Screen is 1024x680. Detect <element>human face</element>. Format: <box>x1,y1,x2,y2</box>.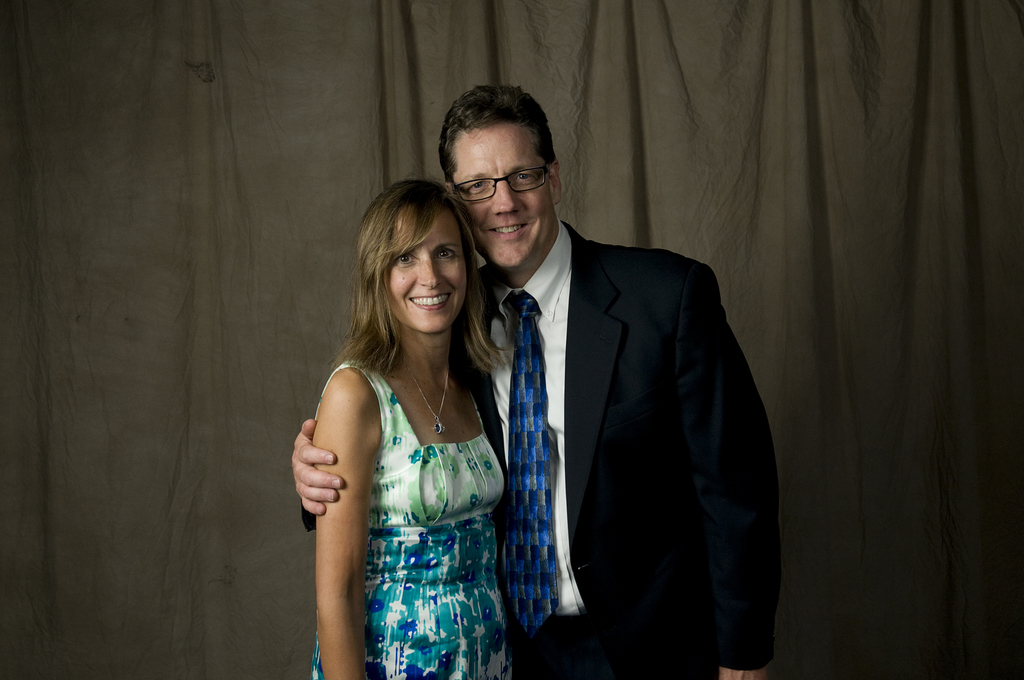
<box>383,208,467,332</box>.
